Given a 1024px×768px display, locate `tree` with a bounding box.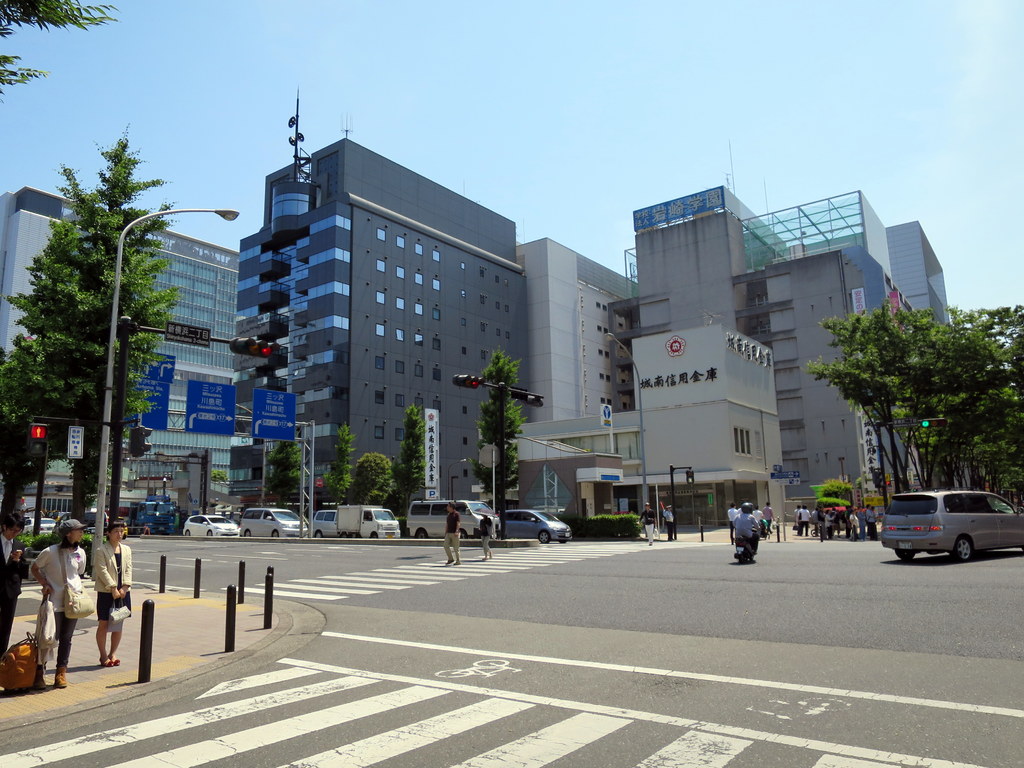
Located: <bbox>0, 0, 122, 104</bbox>.
